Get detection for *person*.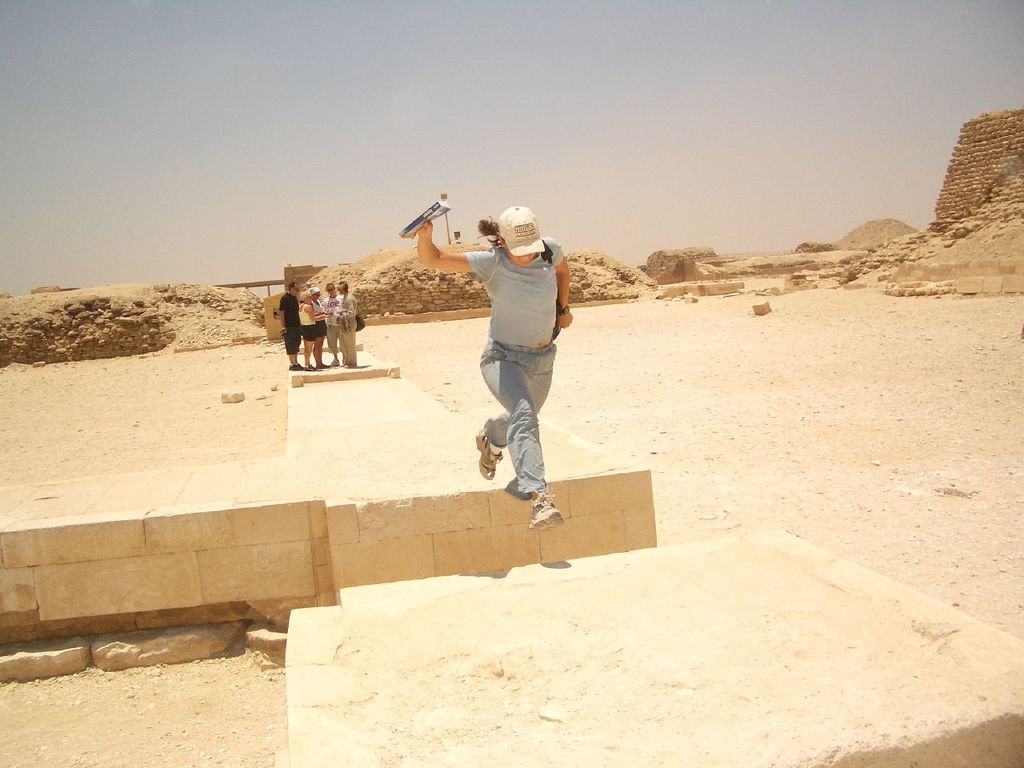
Detection: left=310, top=282, right=330, bottom=370.
